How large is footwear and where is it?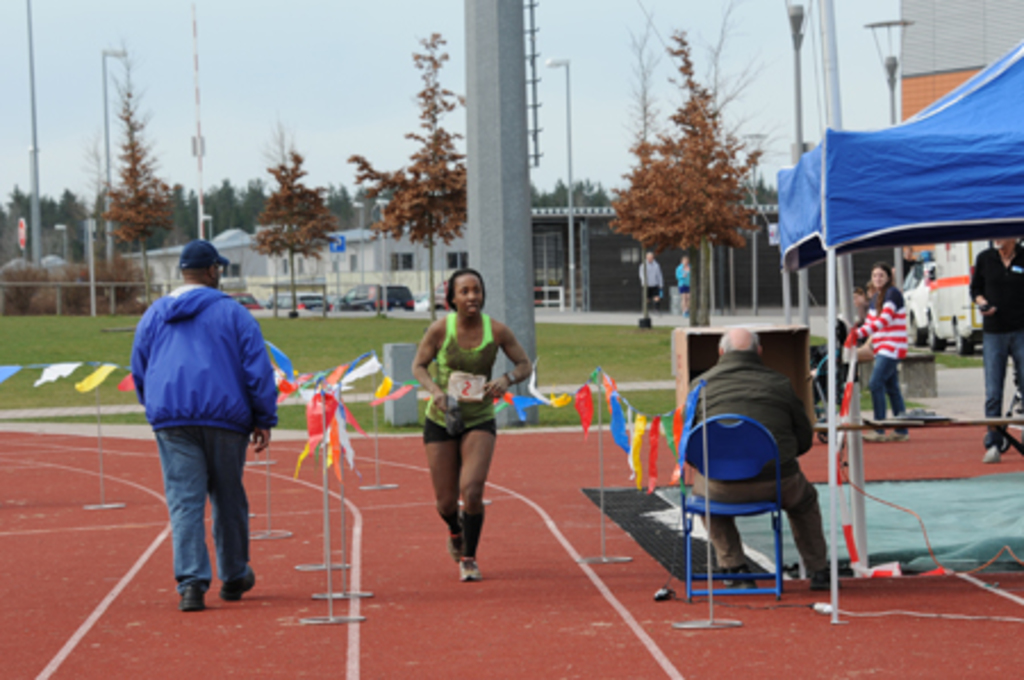
Bounding box: select_region(985, 450, 1001, 462).
